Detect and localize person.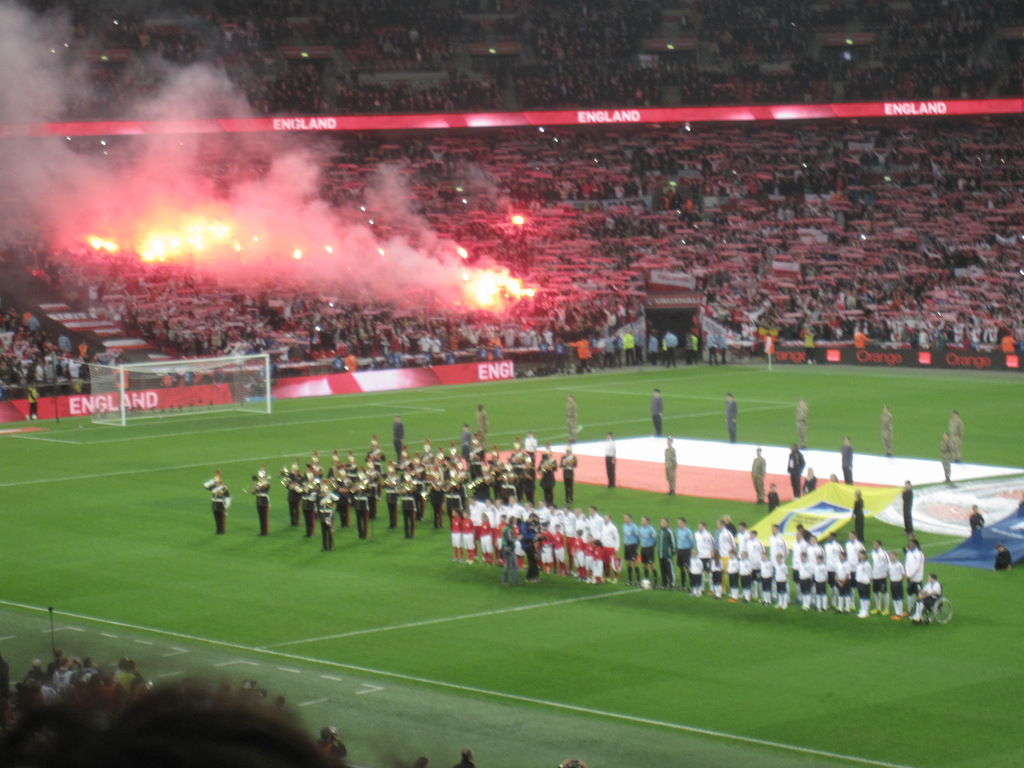
Localized at l=495, t=513, r=506, b=566.
